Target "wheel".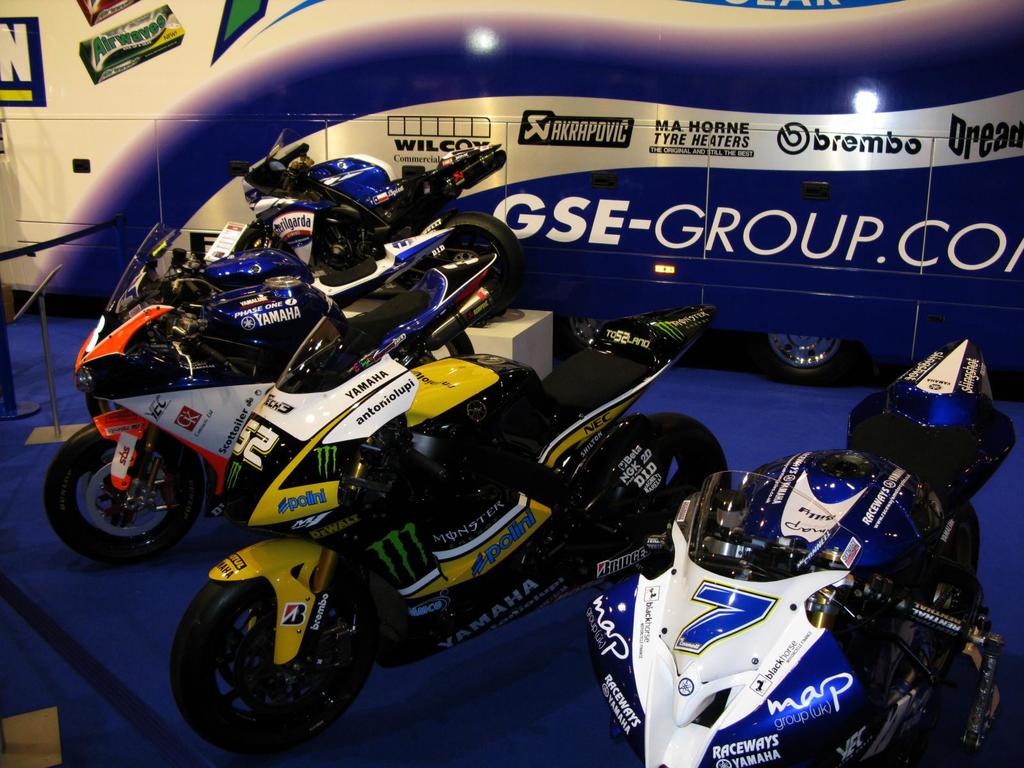
Target region: {"x1": 438, "y1": 209, "x2": 524, "y2": 322}.
